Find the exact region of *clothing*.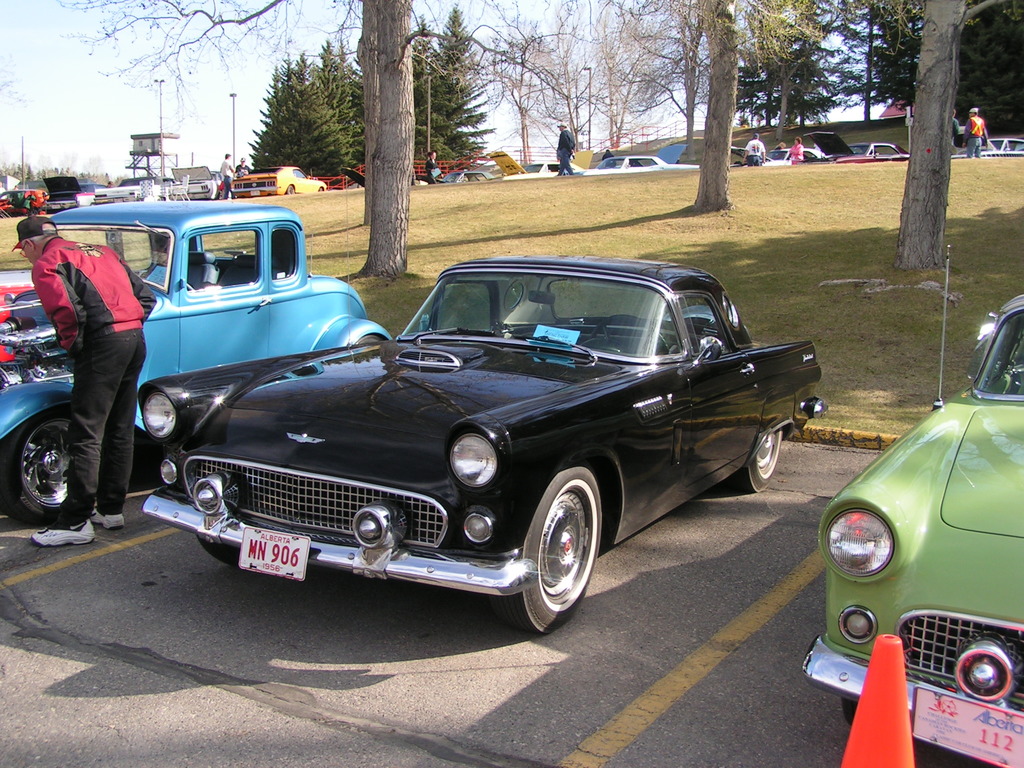
Exact region: 216/159/234/201.
